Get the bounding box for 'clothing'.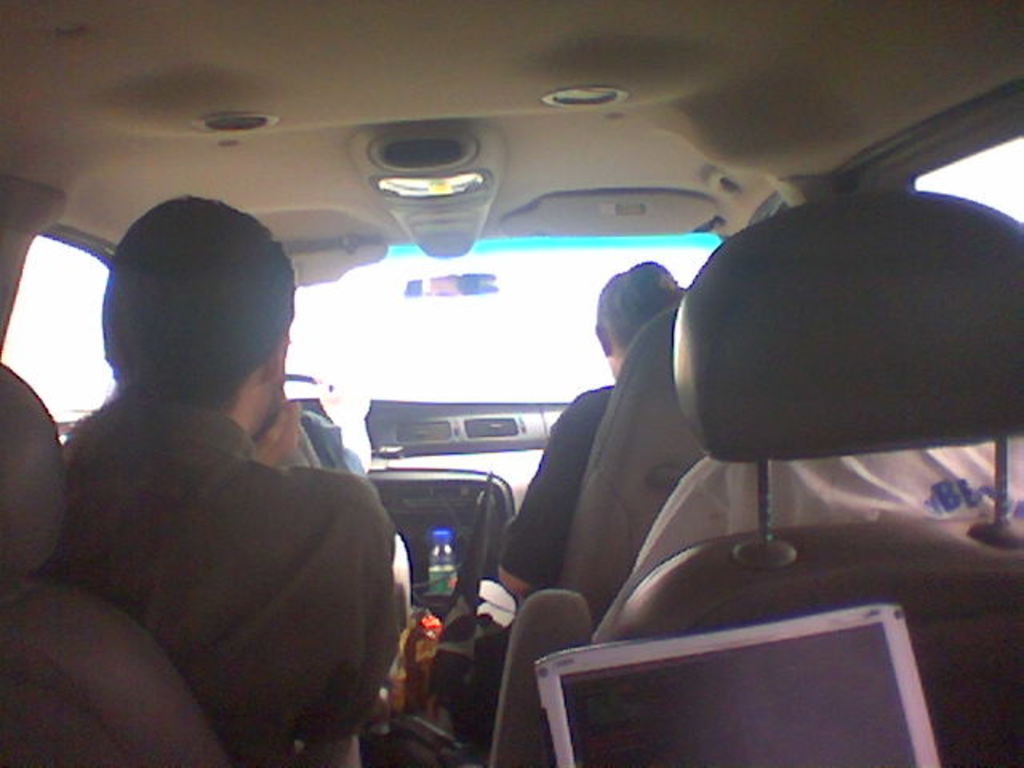
[42, 392, 416, 766].
